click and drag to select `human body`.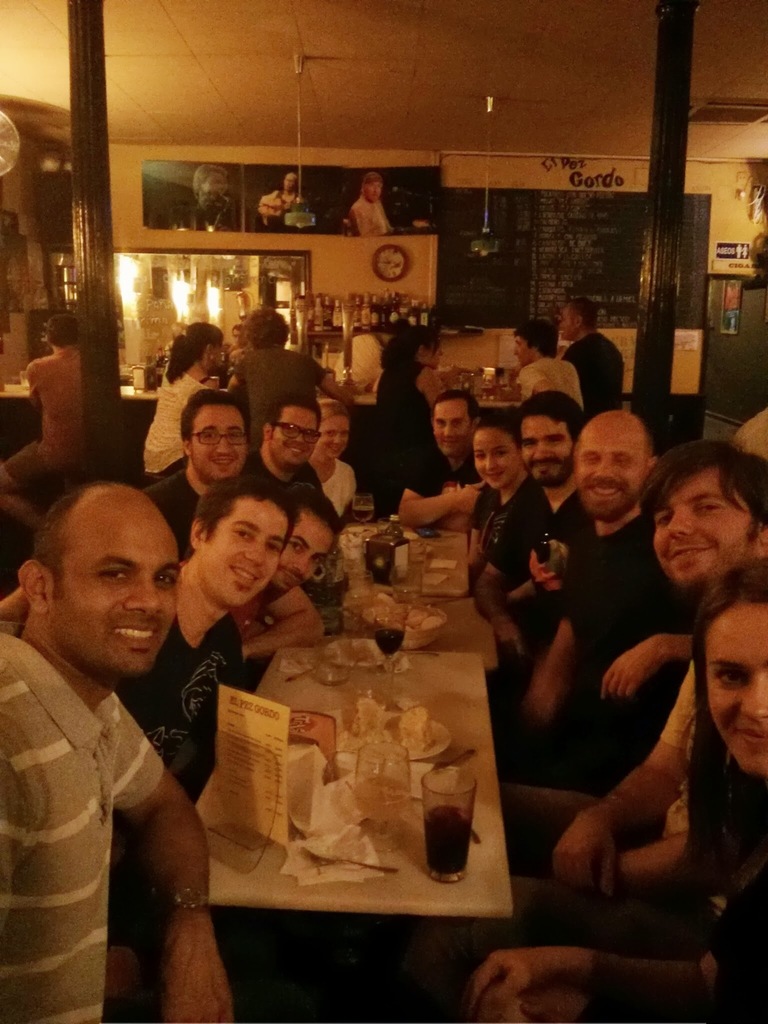
Selection: box(364, 327, 441, 512).
